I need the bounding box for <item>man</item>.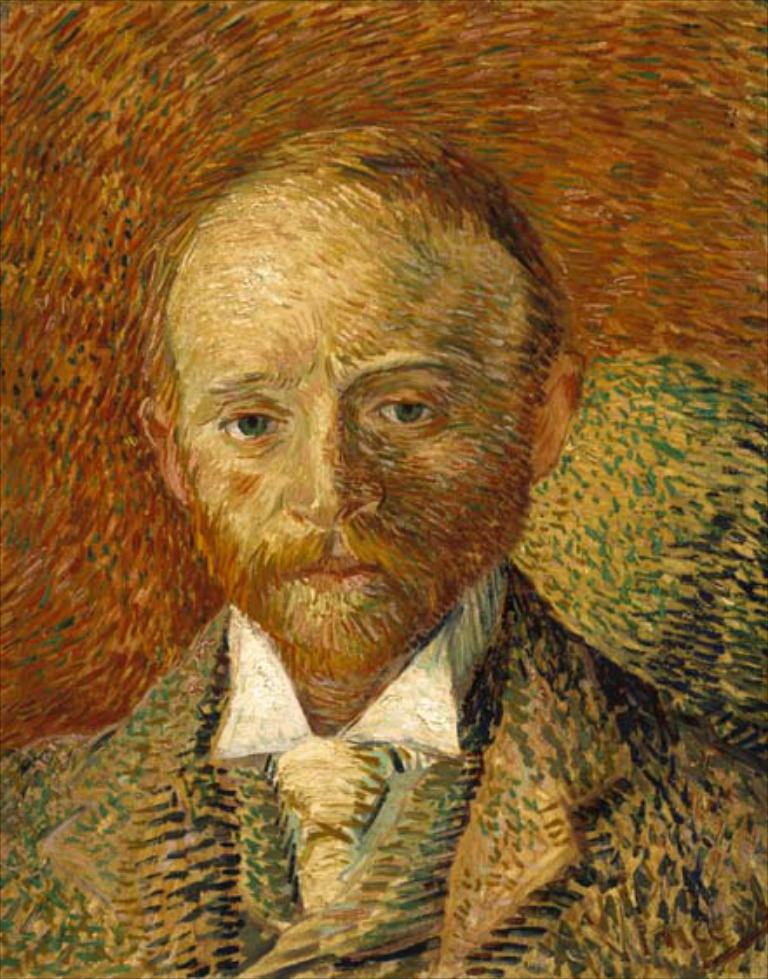
Here it is: box=[0, 85, 737, 956].
